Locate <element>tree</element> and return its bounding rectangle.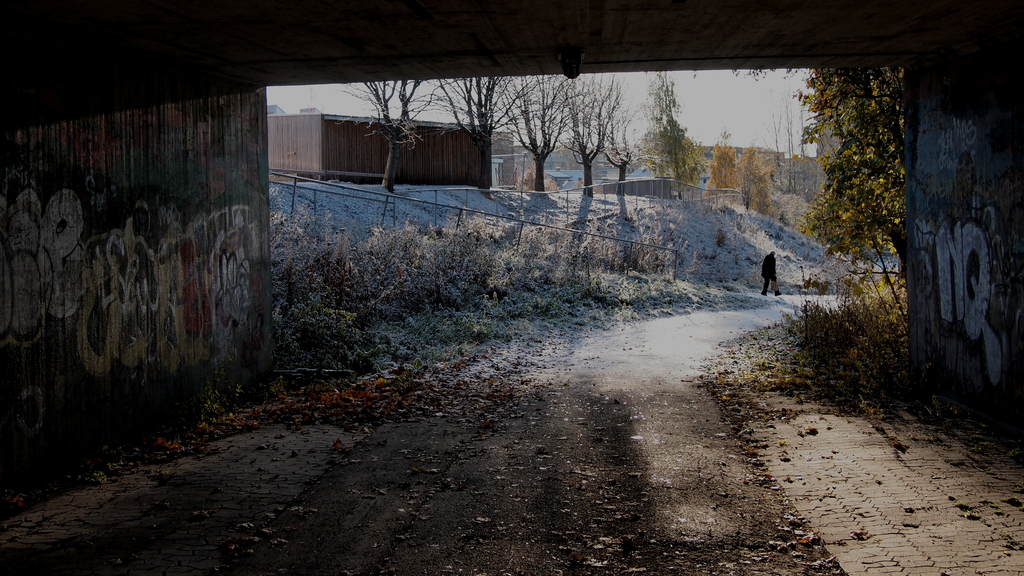
[709, 129, 788, 225].
